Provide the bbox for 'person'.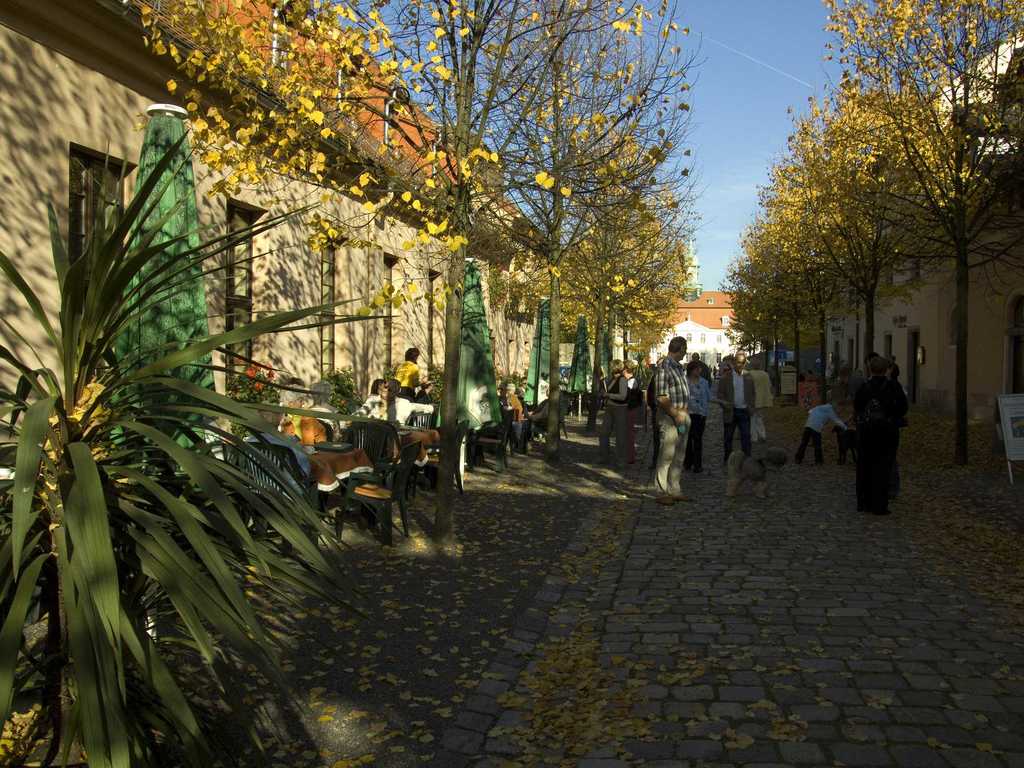
[left=849, top=353, right=906, bottom=514].
